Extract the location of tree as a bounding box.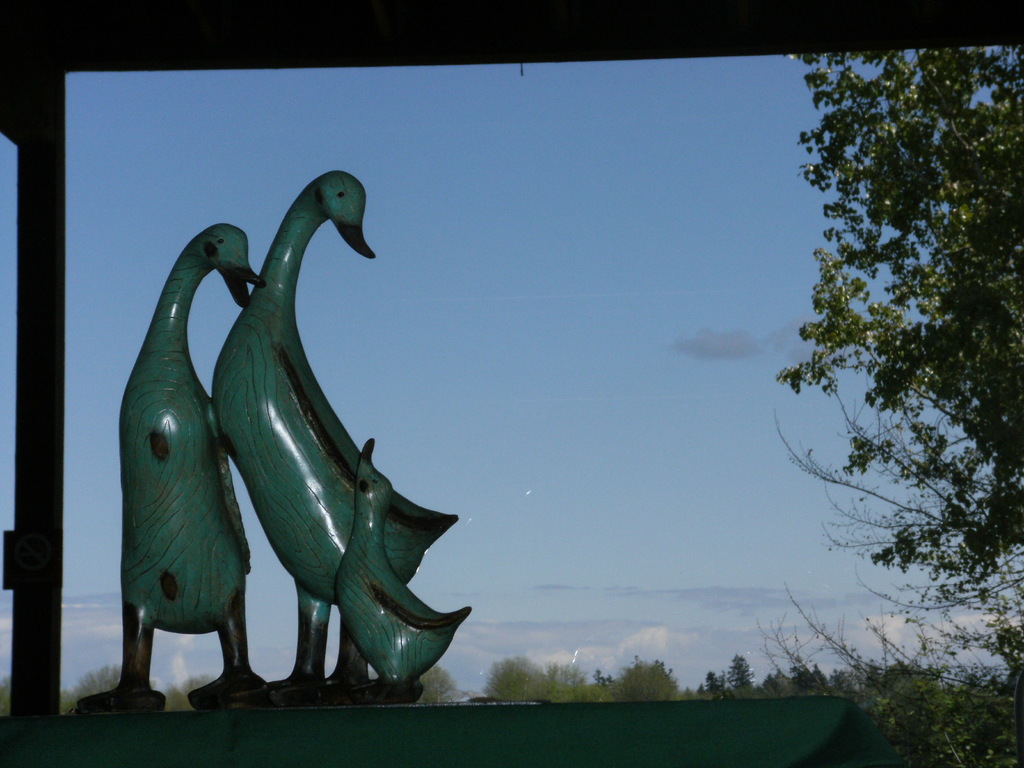
crop(607, 651, 689, 708).
